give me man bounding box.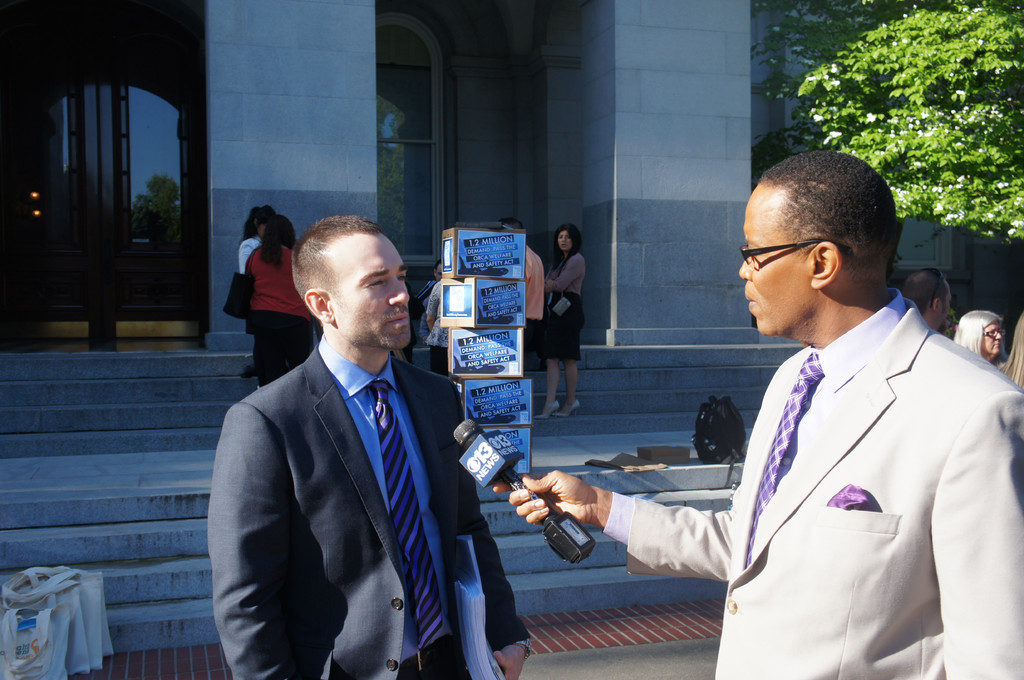
200, 214, 532, 679.
